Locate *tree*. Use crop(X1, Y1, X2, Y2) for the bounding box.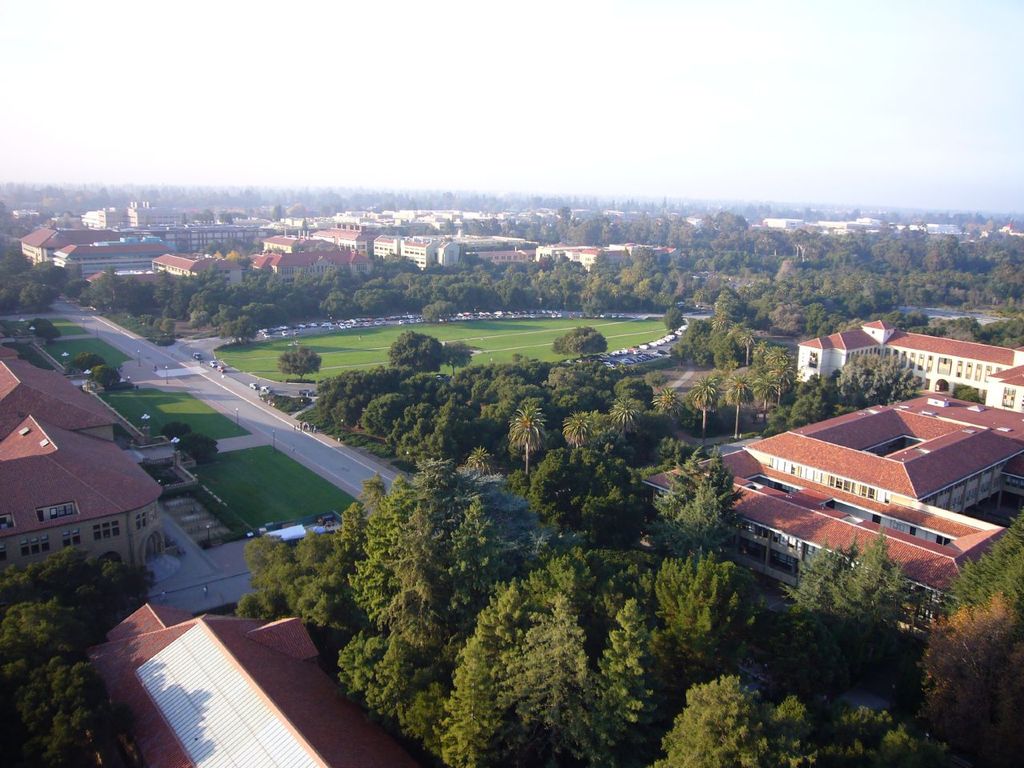
crop(387, 325, 442, 367).
